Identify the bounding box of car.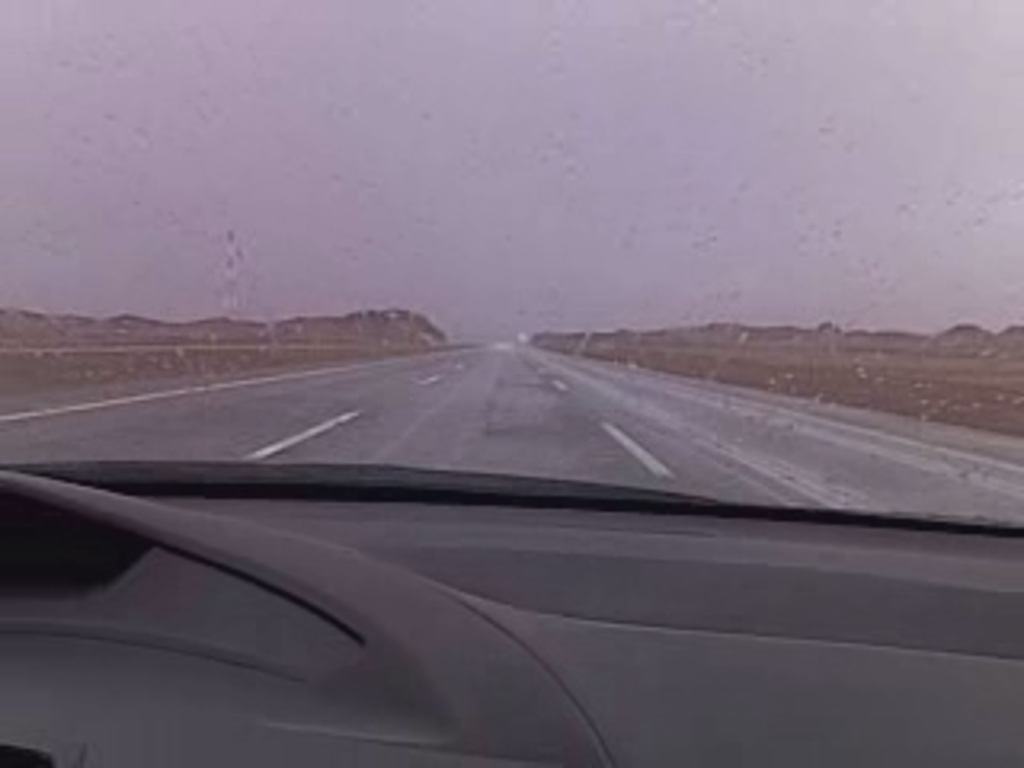
bbox=(0, 0, 1021, 765).
